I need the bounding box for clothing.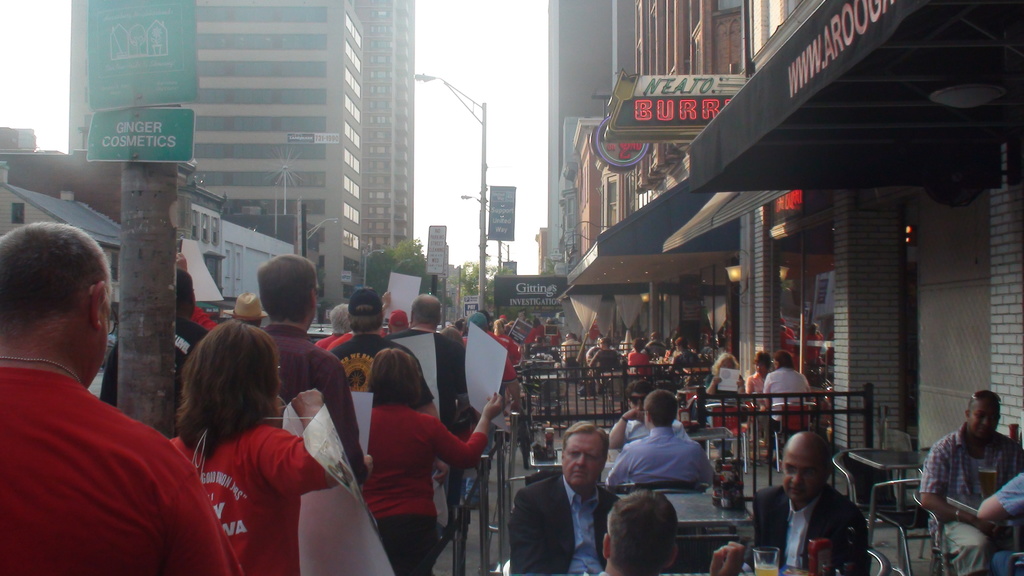
Here it is: (left=670, top=344, right=699, bottom=371).
